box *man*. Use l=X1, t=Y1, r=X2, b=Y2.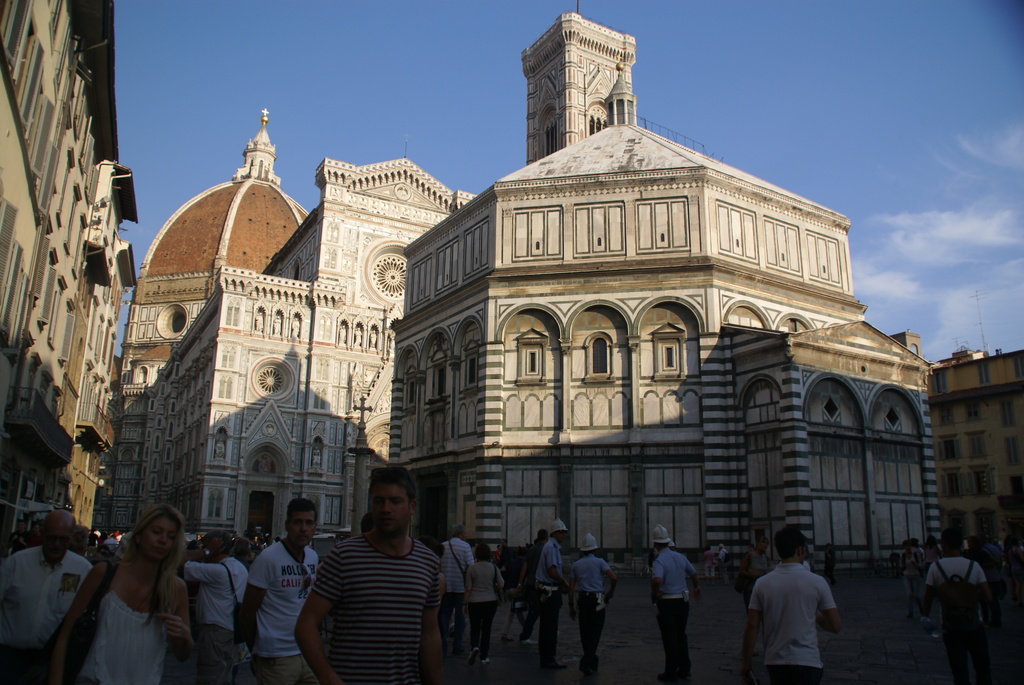
l=643, t=526, r=701, b=684.
